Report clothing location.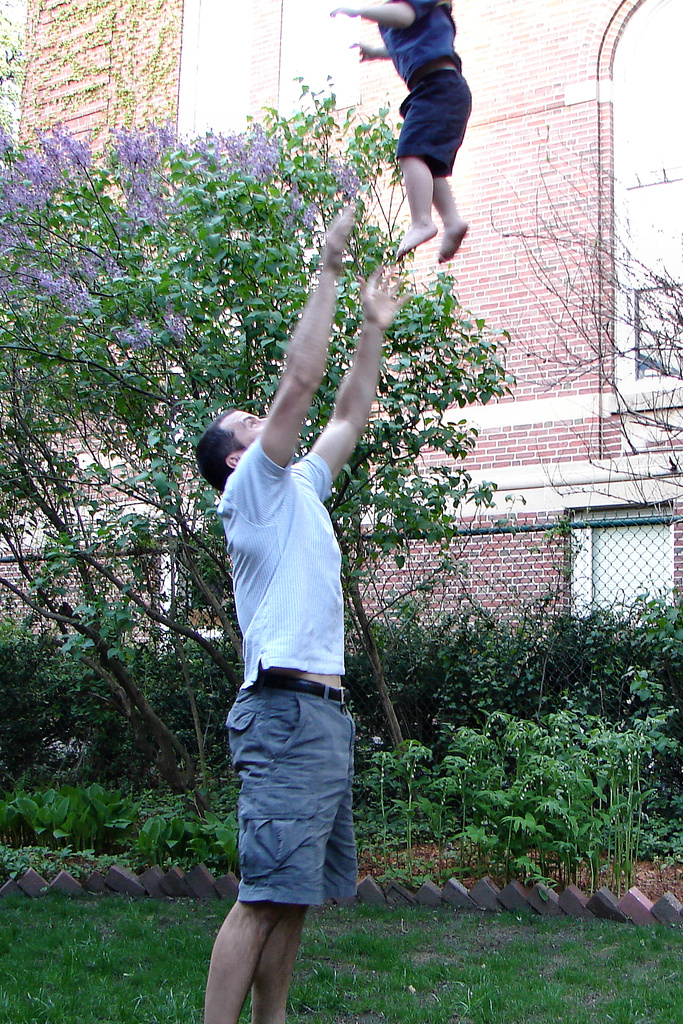
Report: {"x1": 210, "y1": 378, "x2": 374, "y2": 928}.
